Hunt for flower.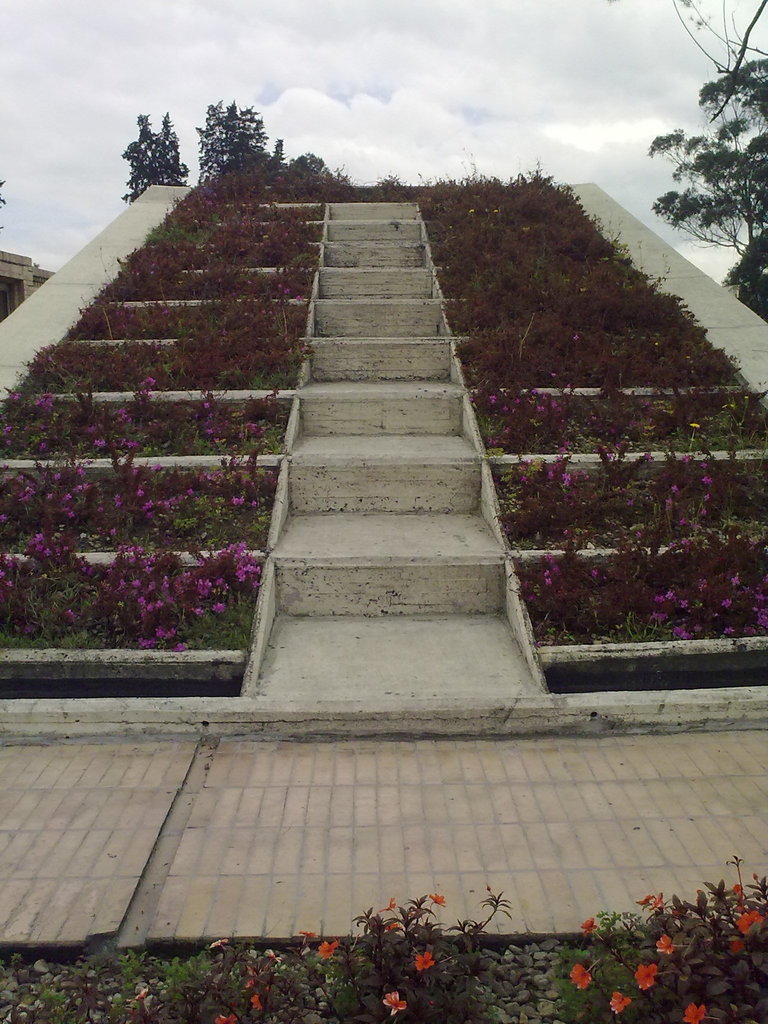
Hunted down at box(680, 998, 706, 1023).
